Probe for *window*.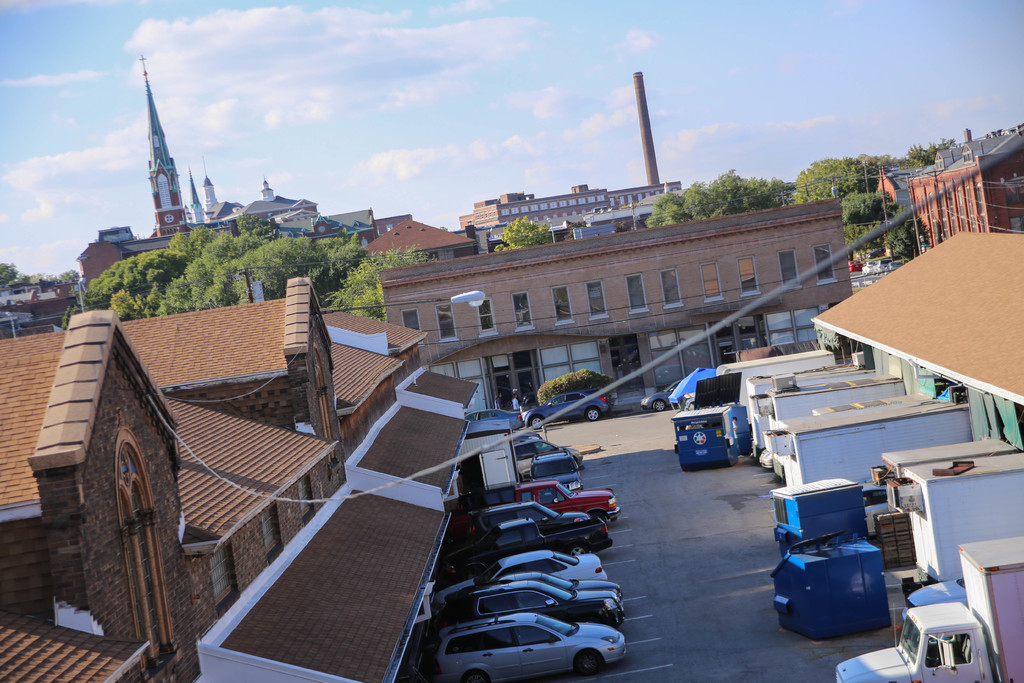
Probe result: (x1=811, y1=247, x2=831, y2=284).
